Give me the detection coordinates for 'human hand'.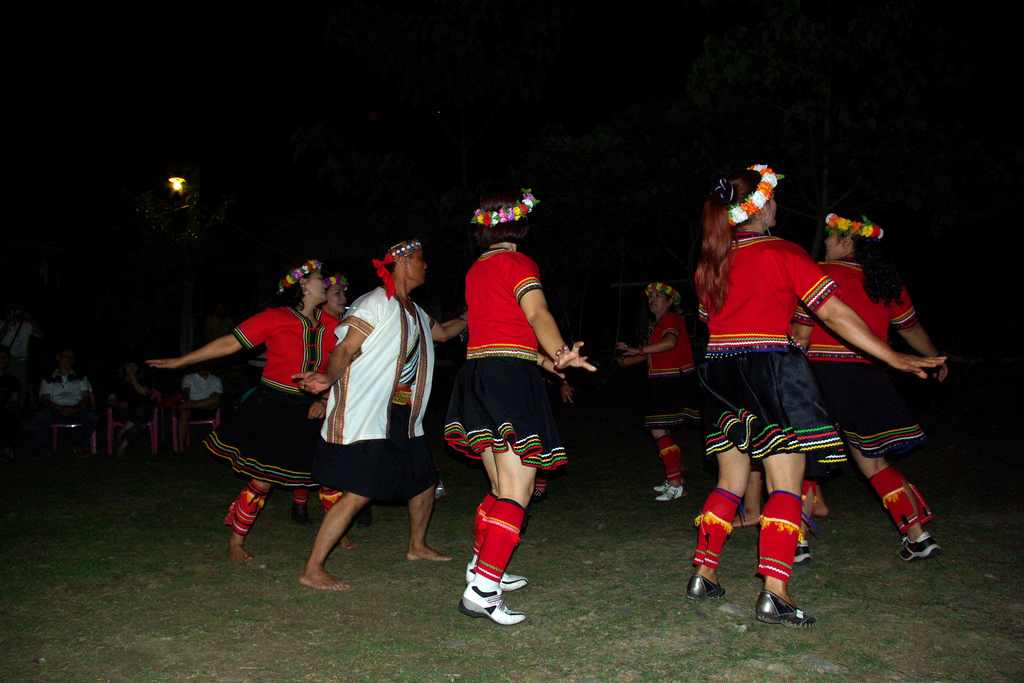
BBox(886, 348, 947, 380).
